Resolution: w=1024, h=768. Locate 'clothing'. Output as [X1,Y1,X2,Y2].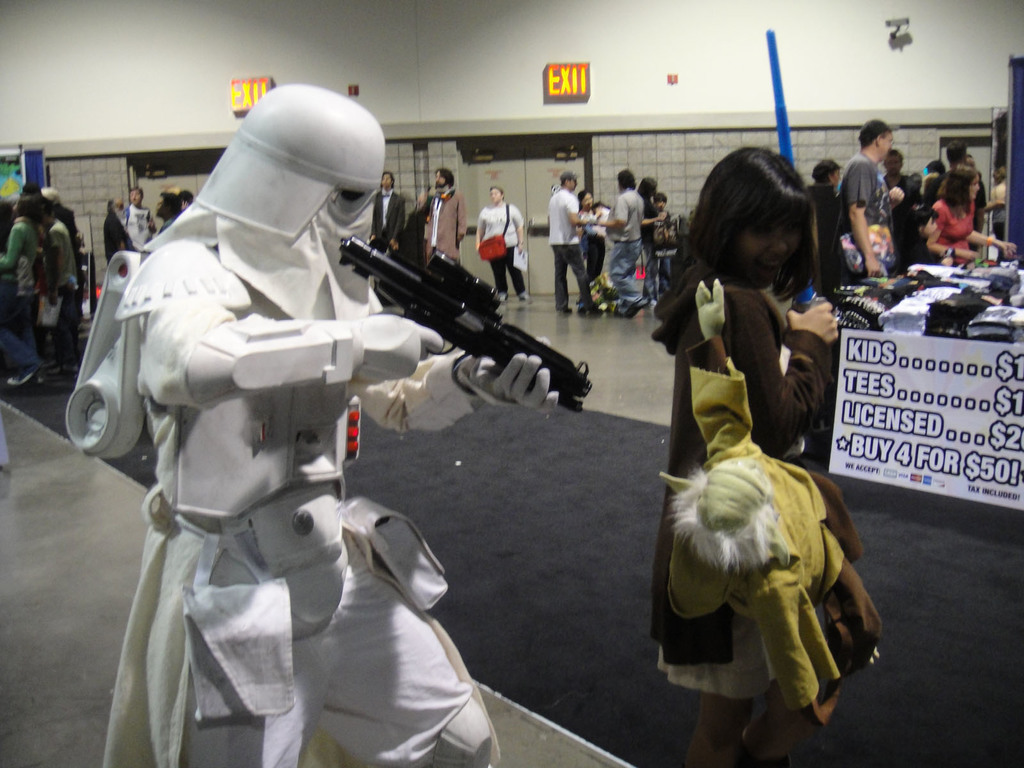
[931,192,973,255].
